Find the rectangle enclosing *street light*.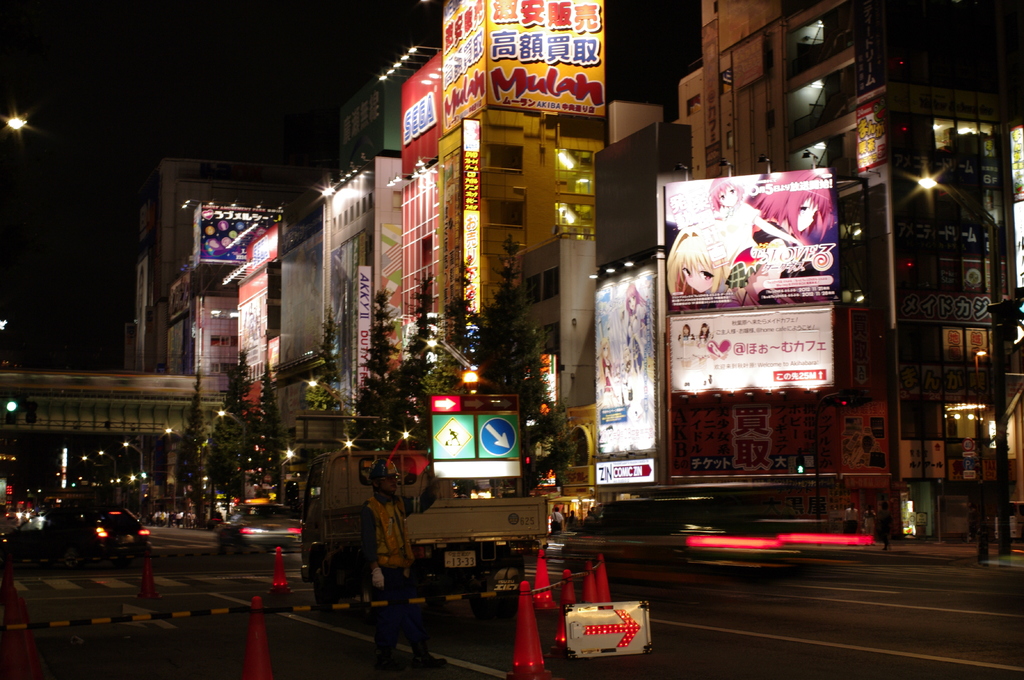
<bbox>163, 424, 213, 522</bbox>.
